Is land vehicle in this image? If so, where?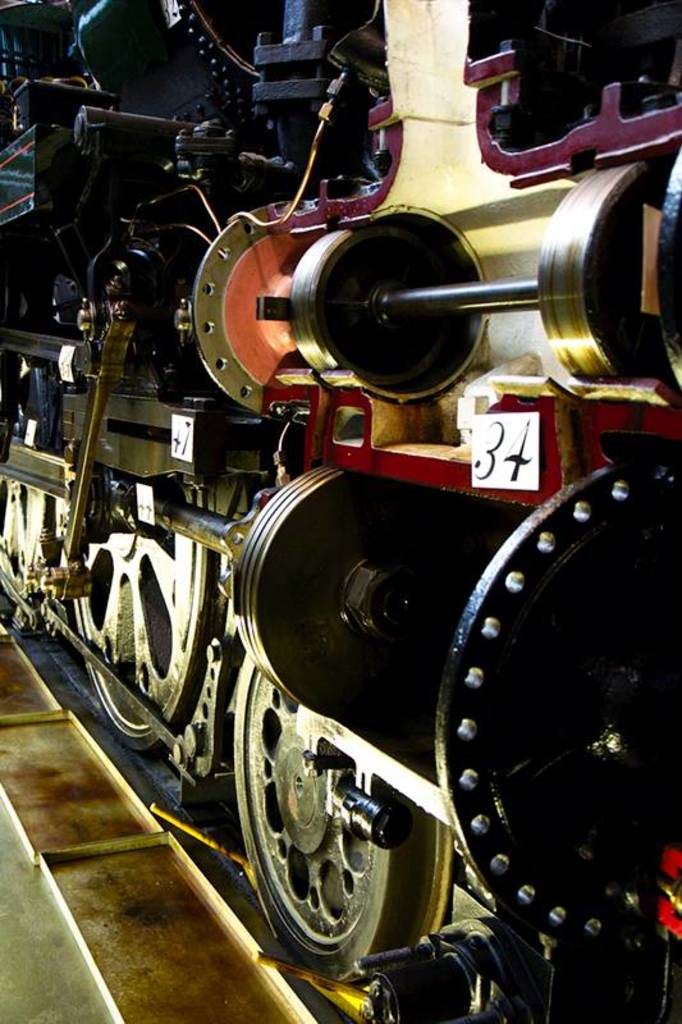
Yes, at Rect(0, 0, 681, 1023).
